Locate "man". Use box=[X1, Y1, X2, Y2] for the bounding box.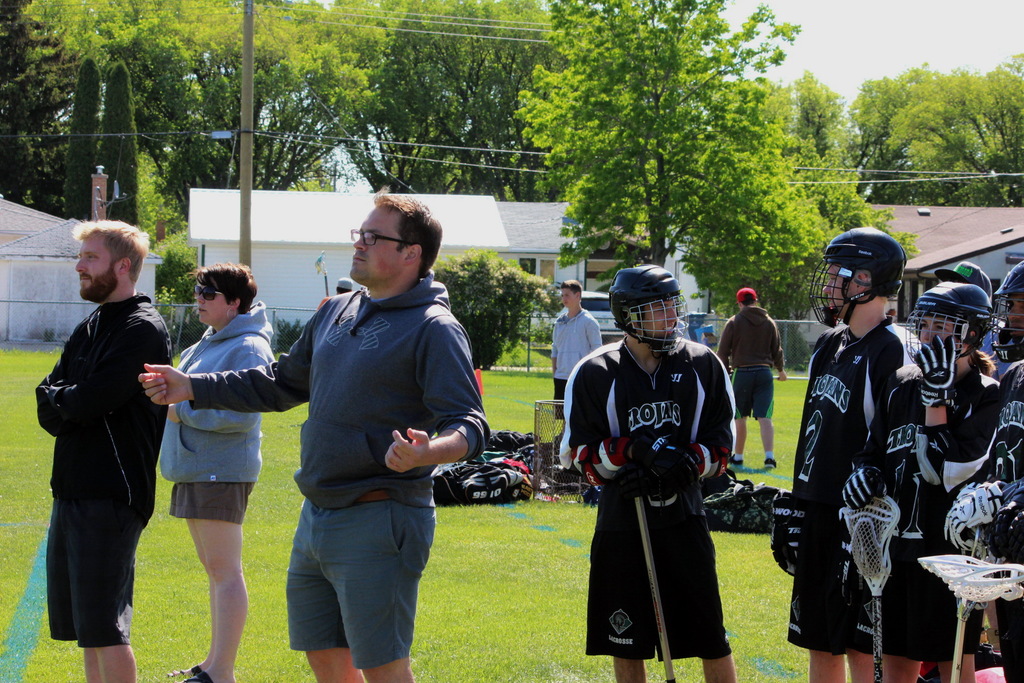
box=[559, 263, 738, 682].
